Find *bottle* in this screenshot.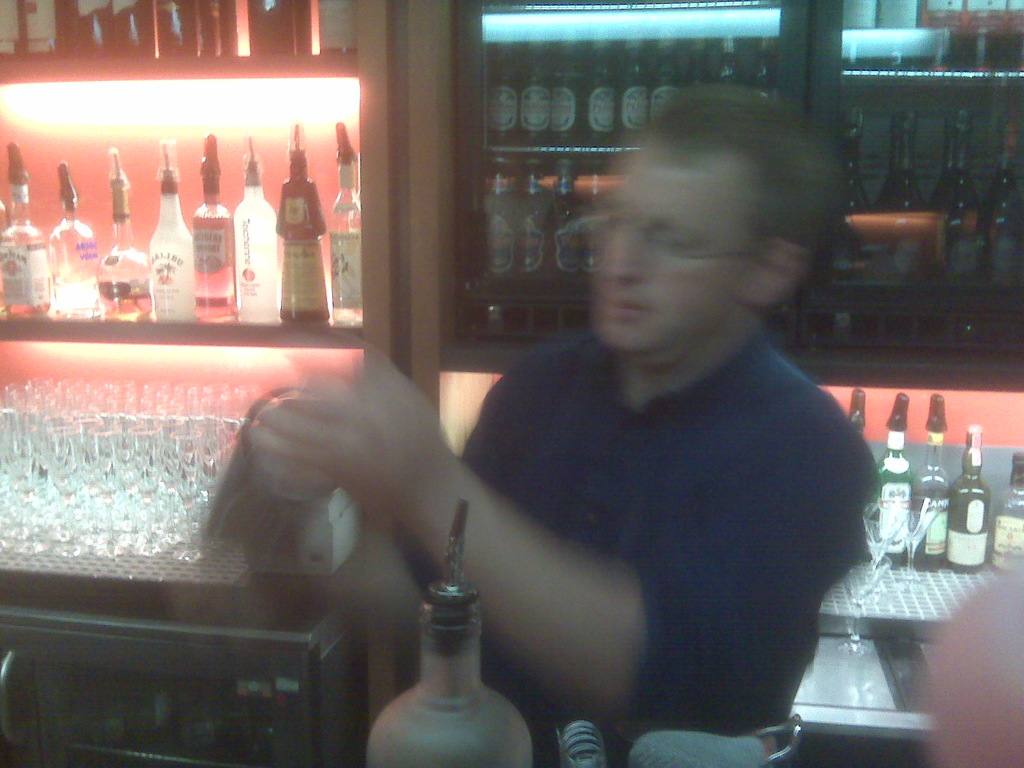
The bounding box for *bottle* is locate(152, 0, 207, 65).
